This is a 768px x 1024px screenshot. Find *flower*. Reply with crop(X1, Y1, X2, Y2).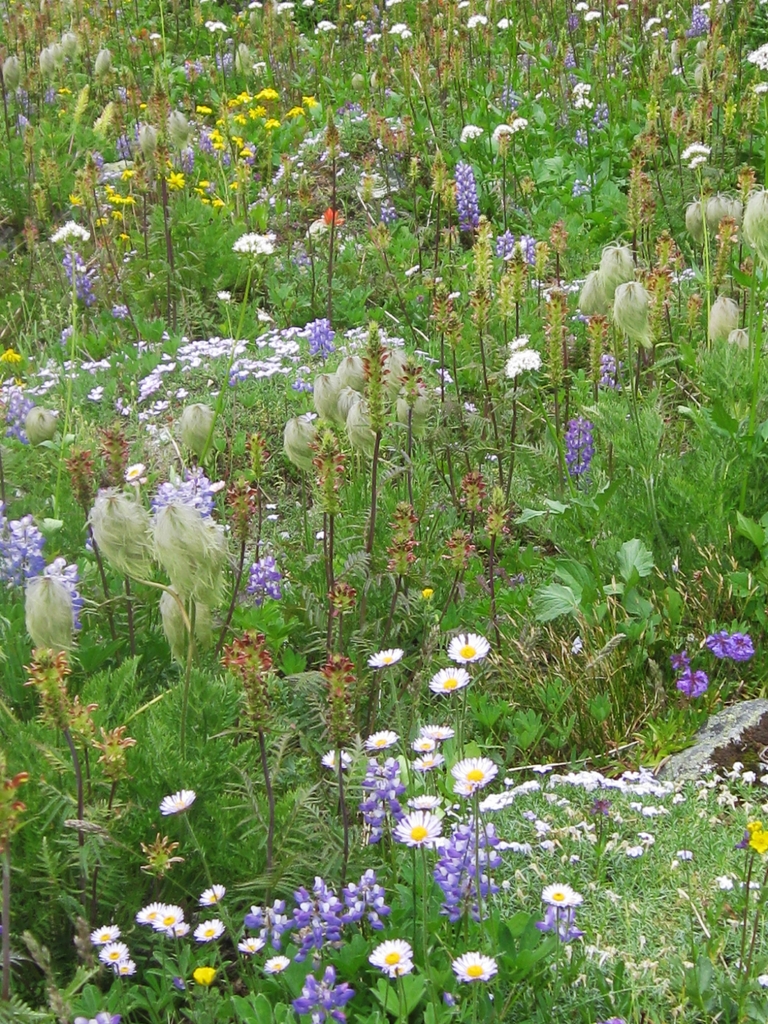
crop(541, 886, 583, 912).
